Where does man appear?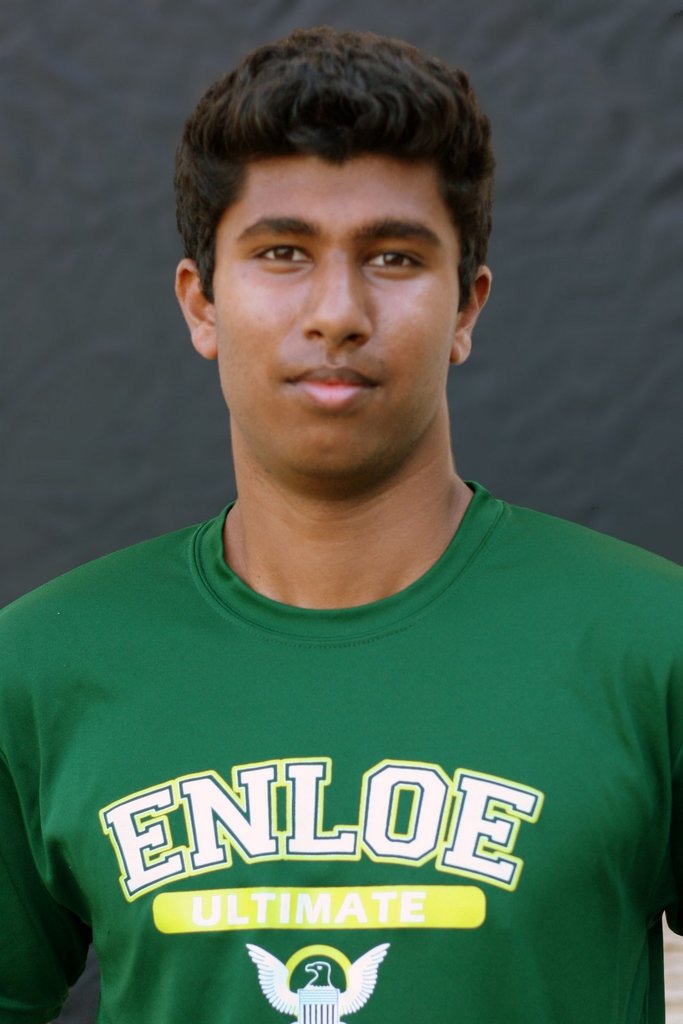
Appears at detection(0, 0, 677, 1015).
